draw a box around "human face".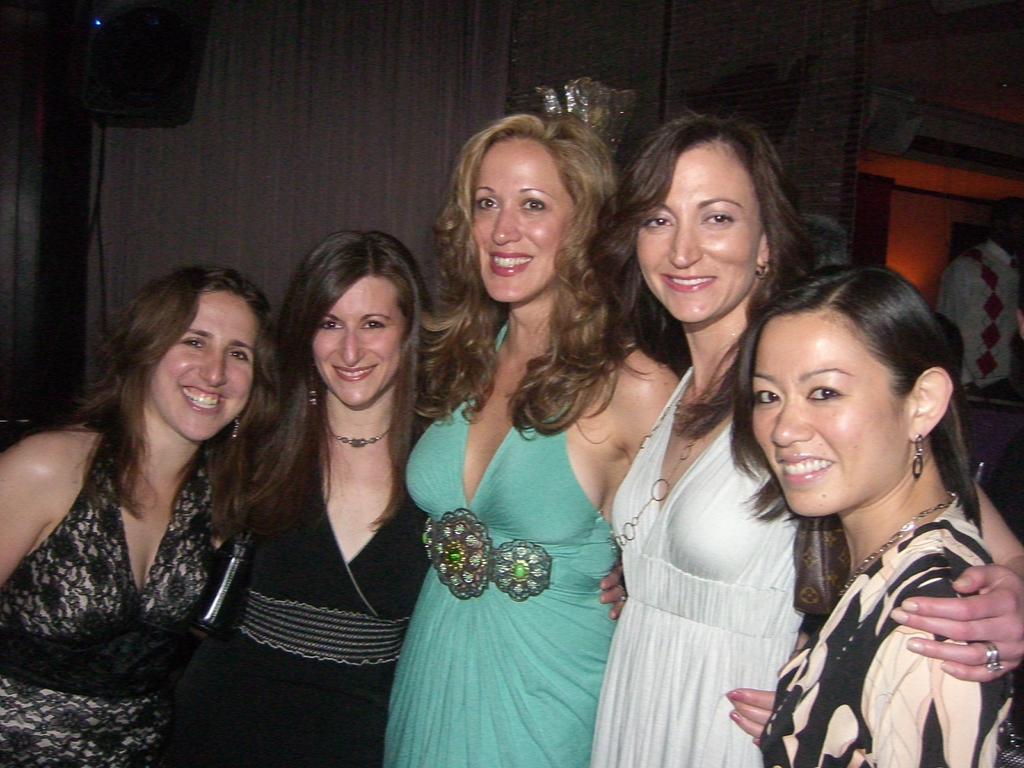
crop(142, 291, 262, 445).
